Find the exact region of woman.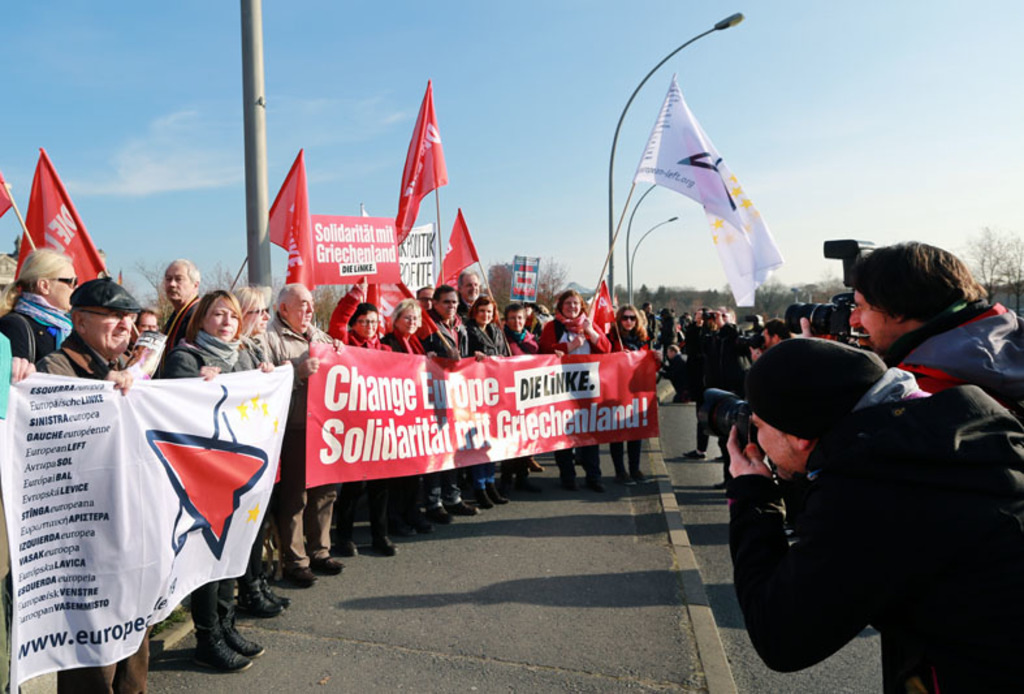
Exact region: box(324, 276, 397, 555).
